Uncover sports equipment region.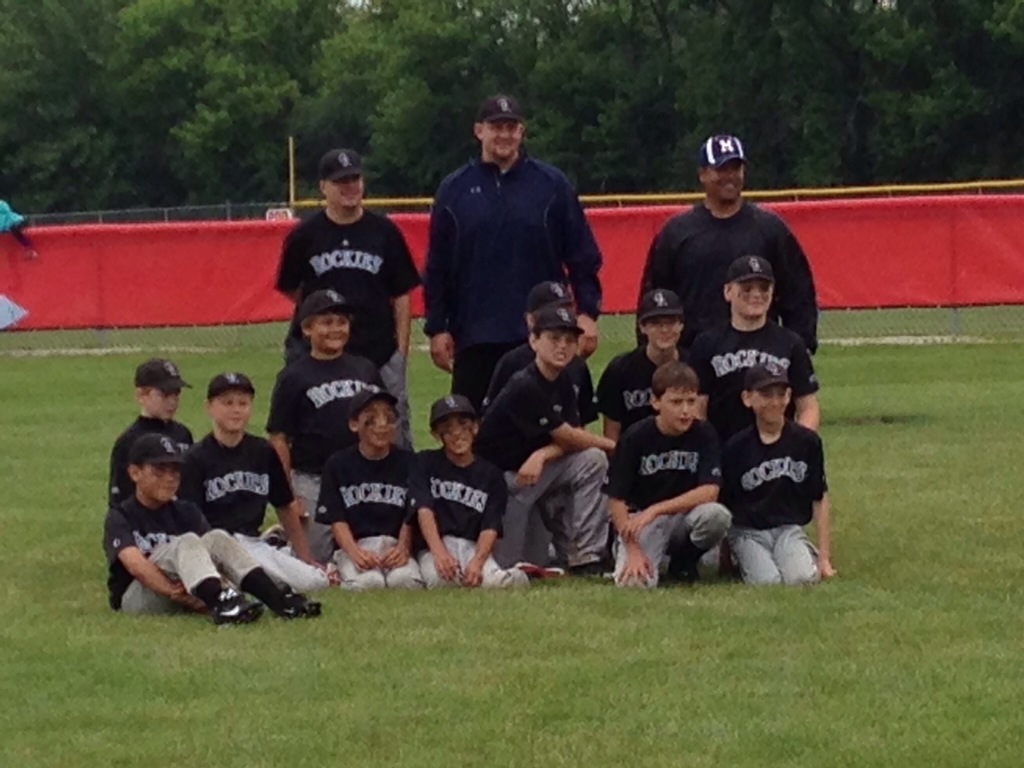
Uncovered: 209/584/263/629.
